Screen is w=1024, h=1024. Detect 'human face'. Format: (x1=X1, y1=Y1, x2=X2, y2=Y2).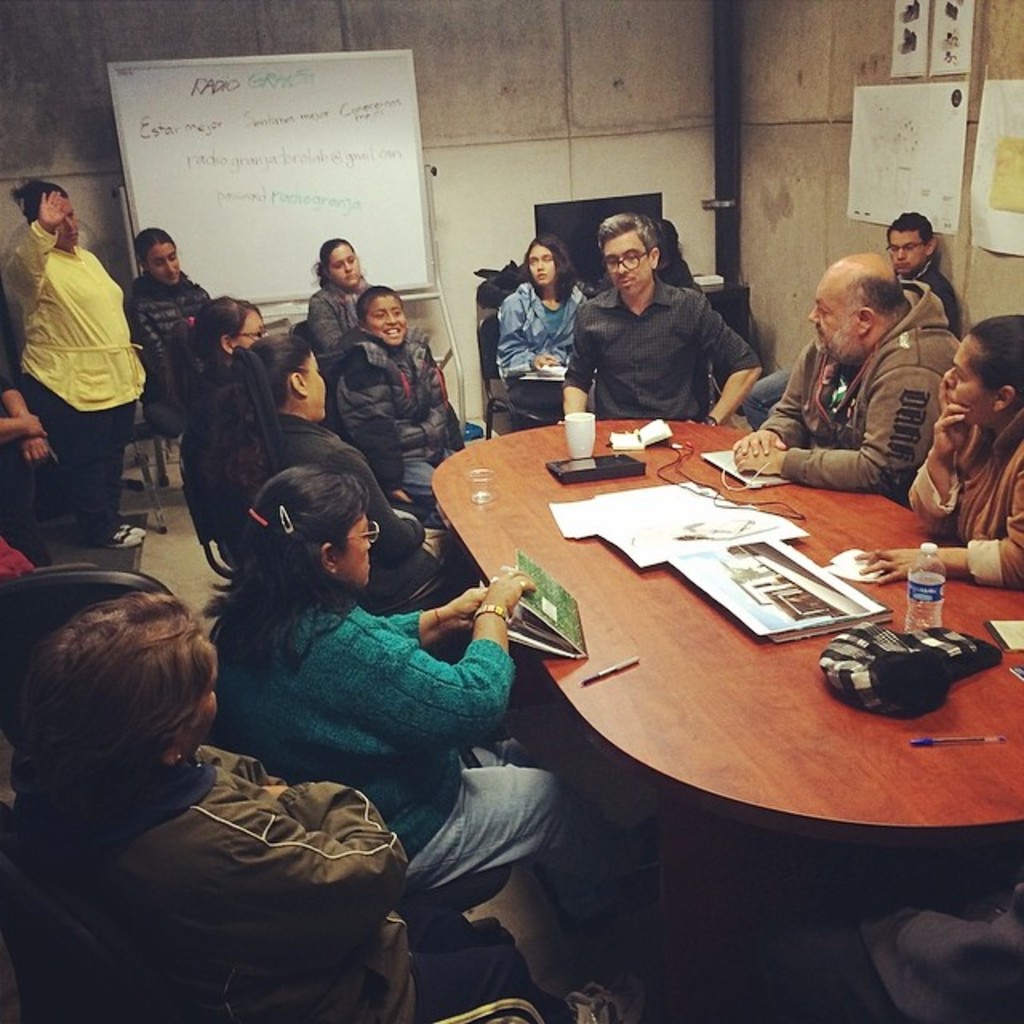
(x1=370, y1=299, x2=408, y2=342).
